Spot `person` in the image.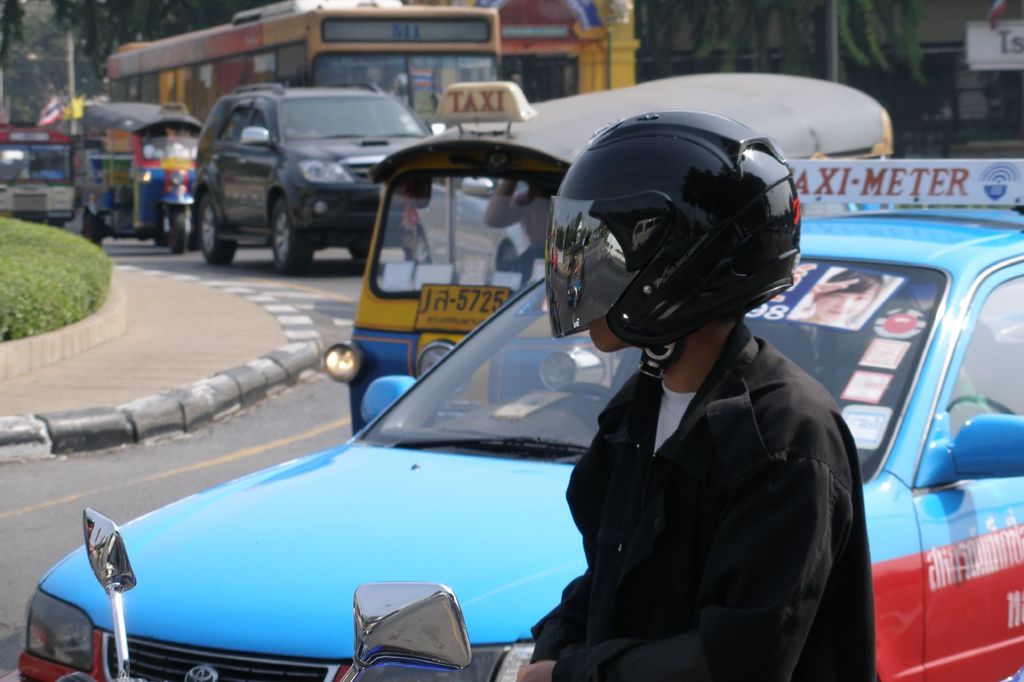
`person` found at (500,106,882,681).
